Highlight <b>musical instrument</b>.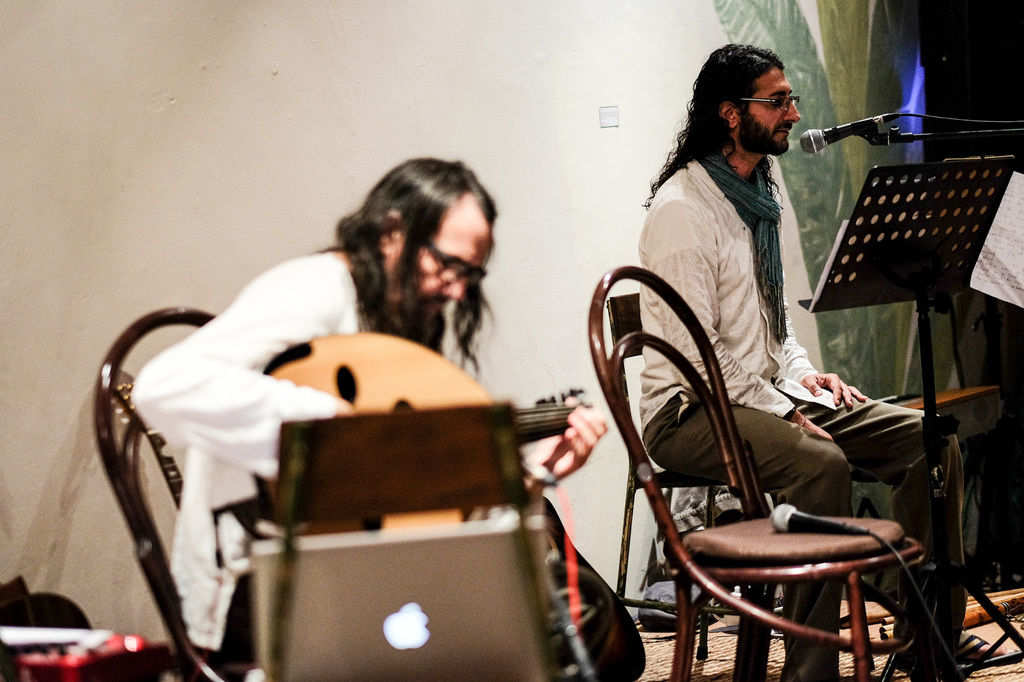
Highlighted region: box=[230, 315, 599, 538].
